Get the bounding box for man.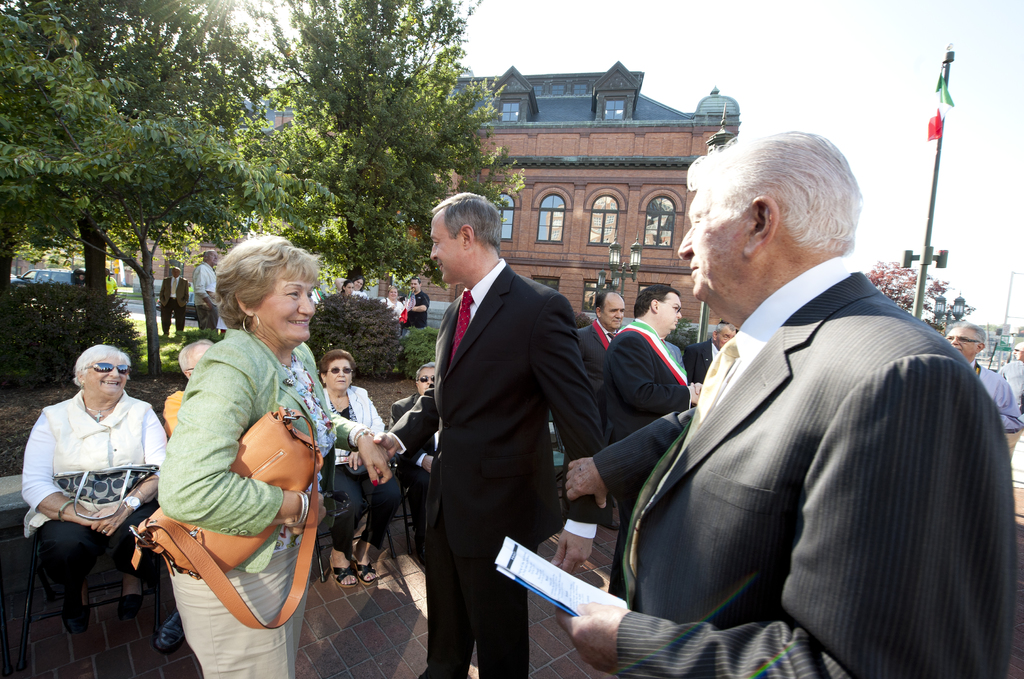
(156, 263, 190, 344).
